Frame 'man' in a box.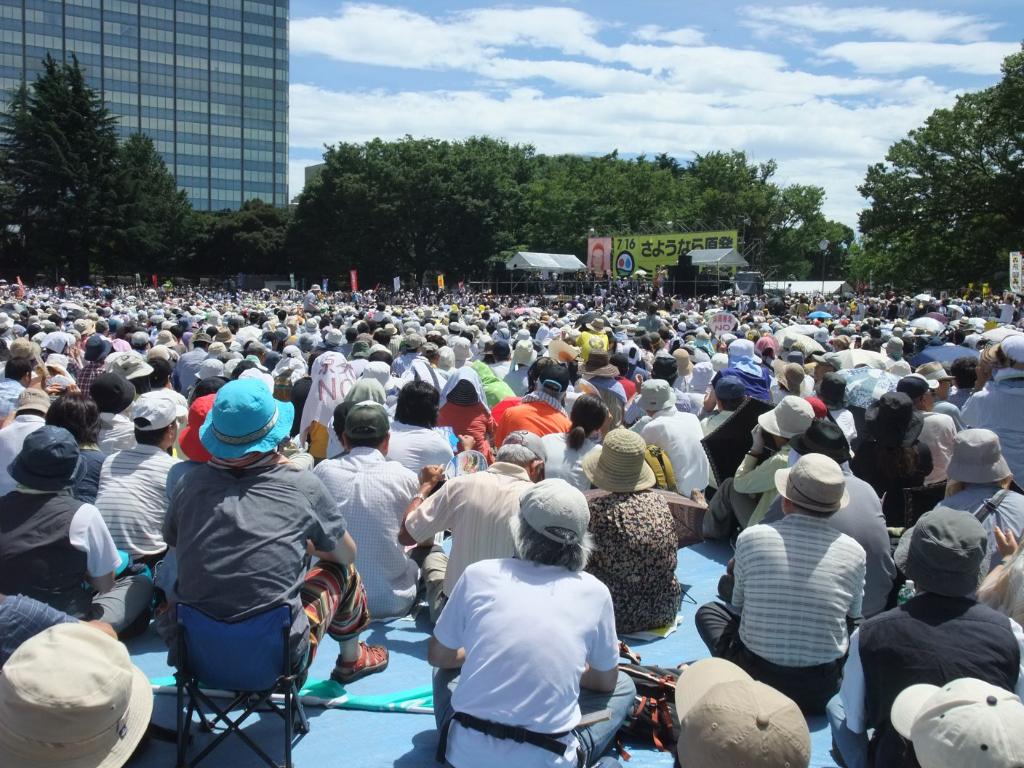
left=601, top=270, right=609, bottom=289.
